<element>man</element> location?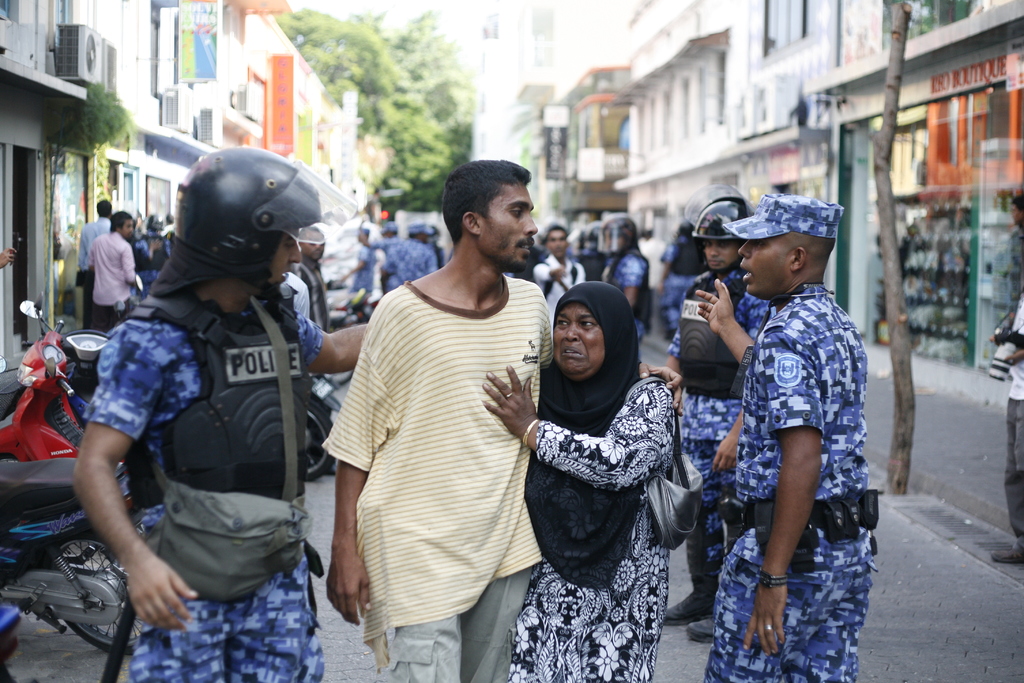
box(316, 157, 566, 663)
